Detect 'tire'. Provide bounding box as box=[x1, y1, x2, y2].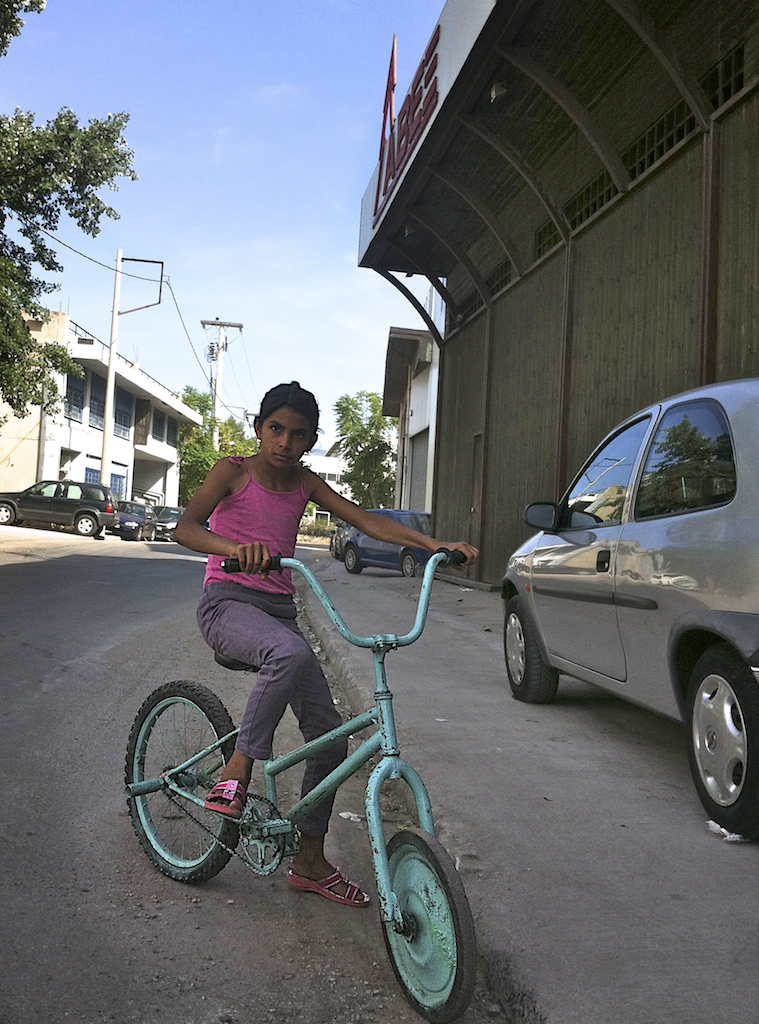
box=[126, 678, 238, 884].
